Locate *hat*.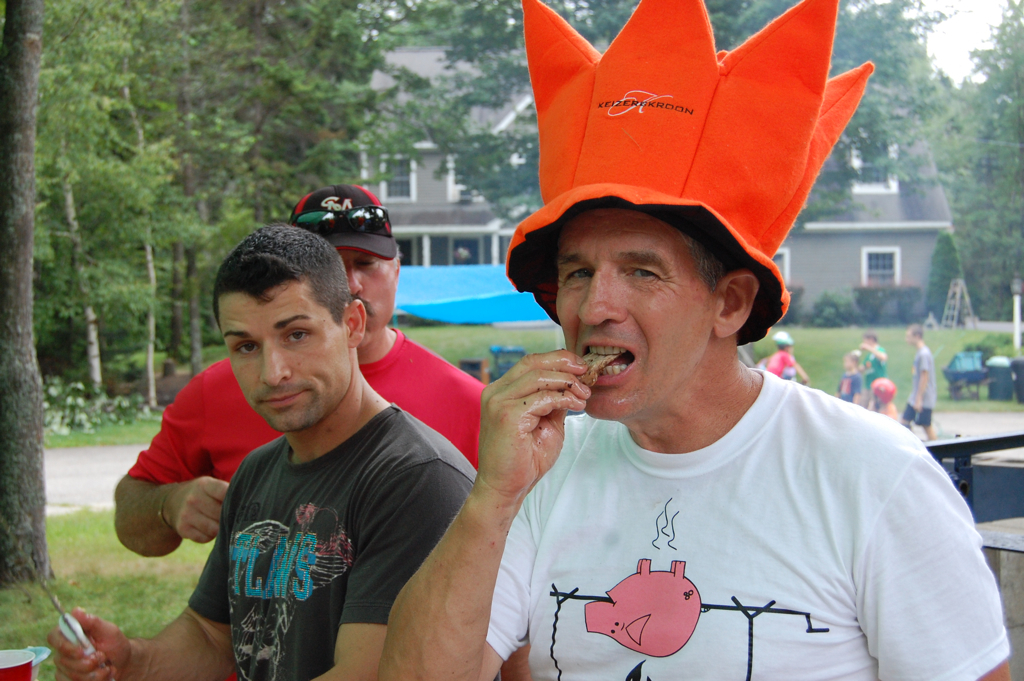
Bounding box: bbox=[290, 184, 398, 259].
